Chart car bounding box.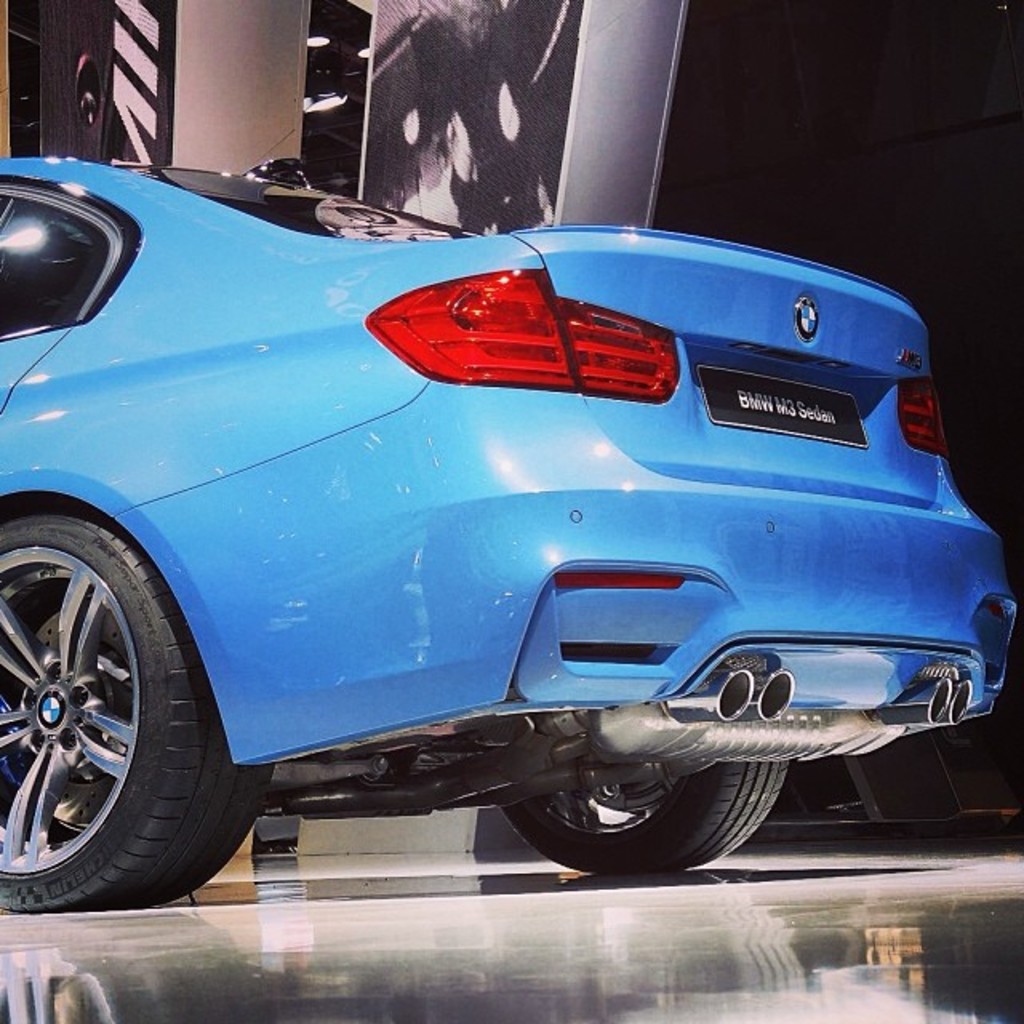
Charted: pyautogui.locateOnScreen(0, 141, 966, 923).
